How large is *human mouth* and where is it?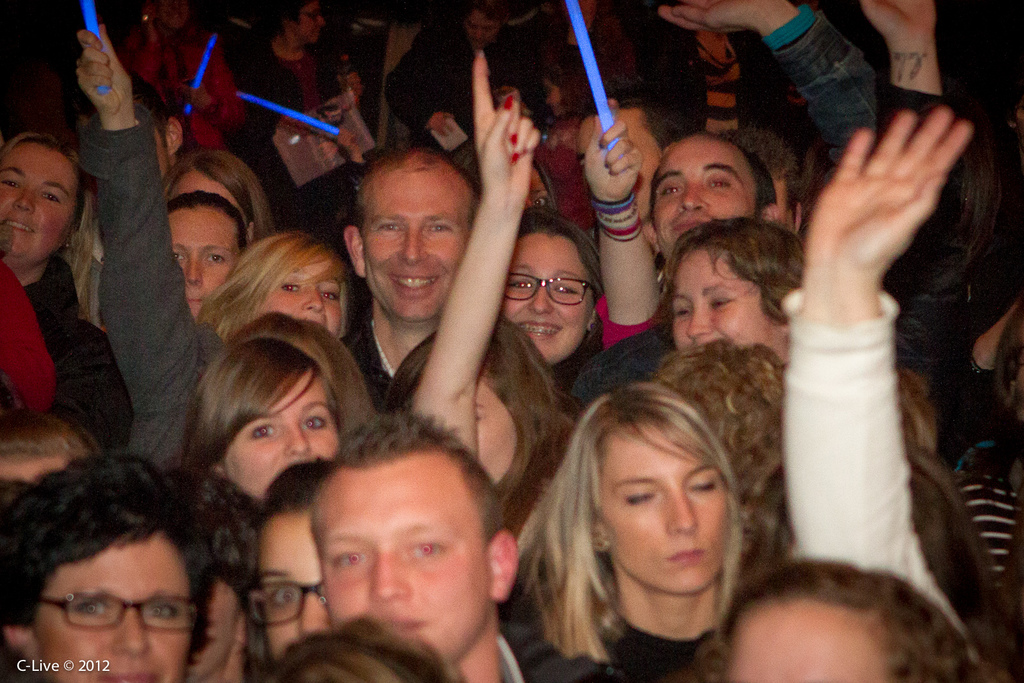
Bounding box: bbox=[670, 546, 702, 563].
